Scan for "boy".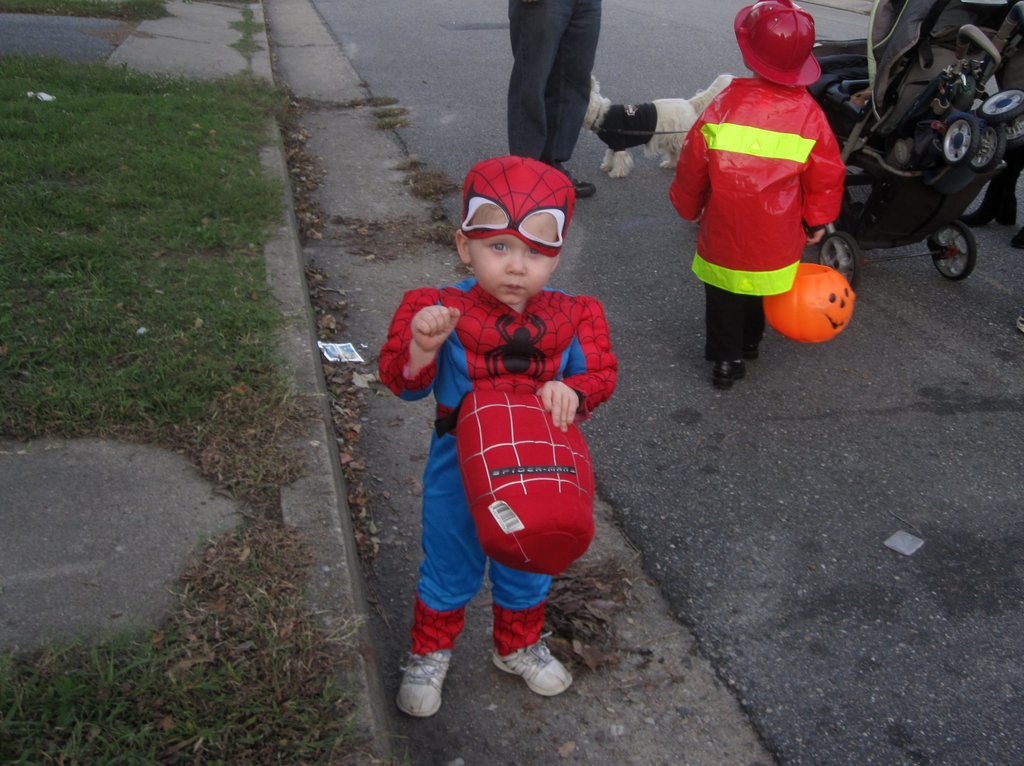
Scan result: detection(379, 159, 616, 721).
